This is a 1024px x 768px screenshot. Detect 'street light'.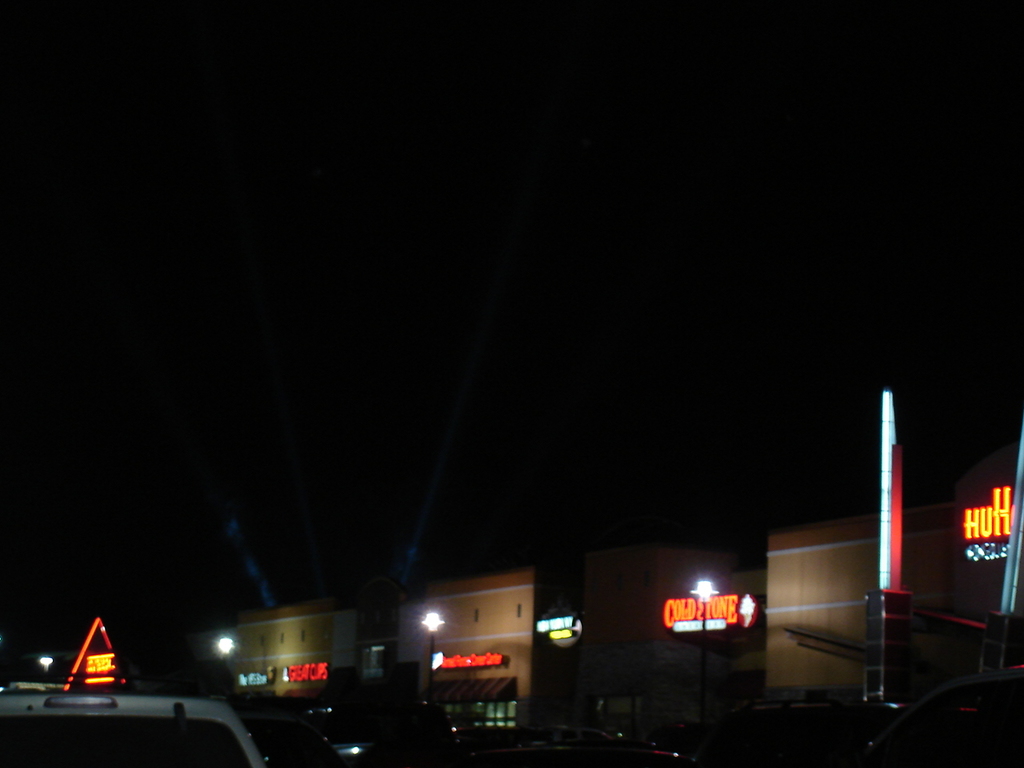
Rect(420, 608, 446, 700).
